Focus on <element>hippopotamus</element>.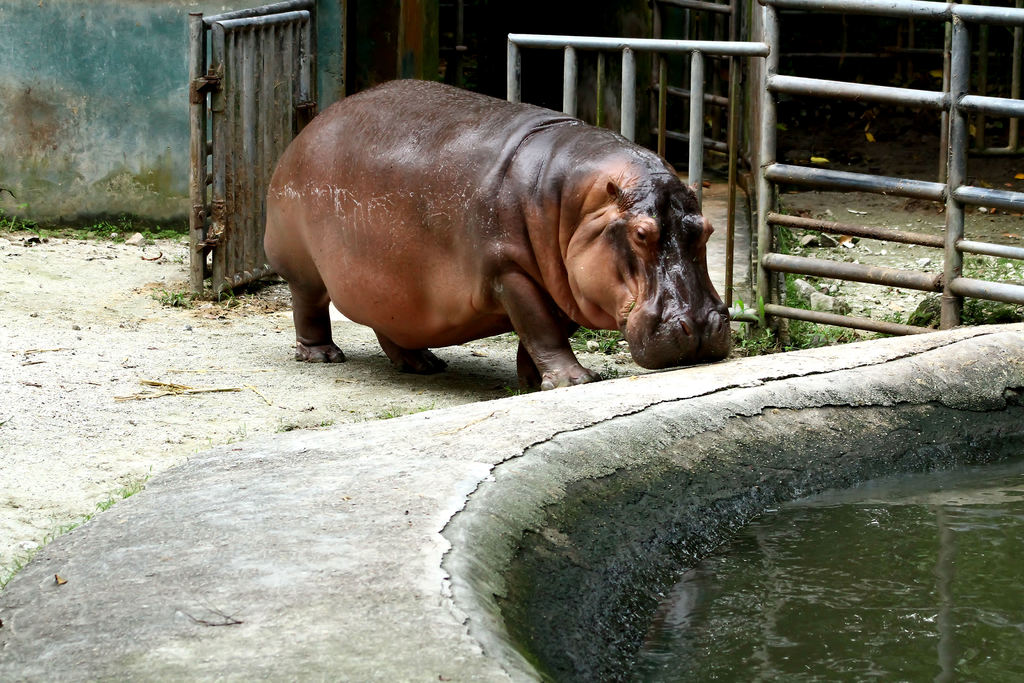
Focused at BBox(260, 80, 730, 388).
